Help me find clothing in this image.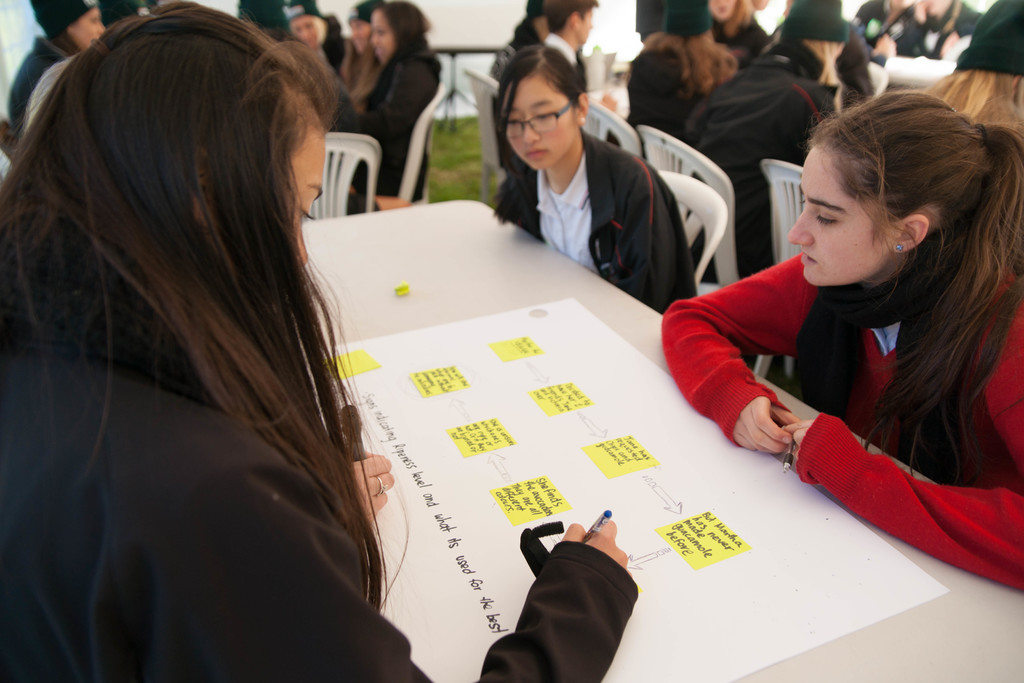
Found it: 358/40/433/200.
